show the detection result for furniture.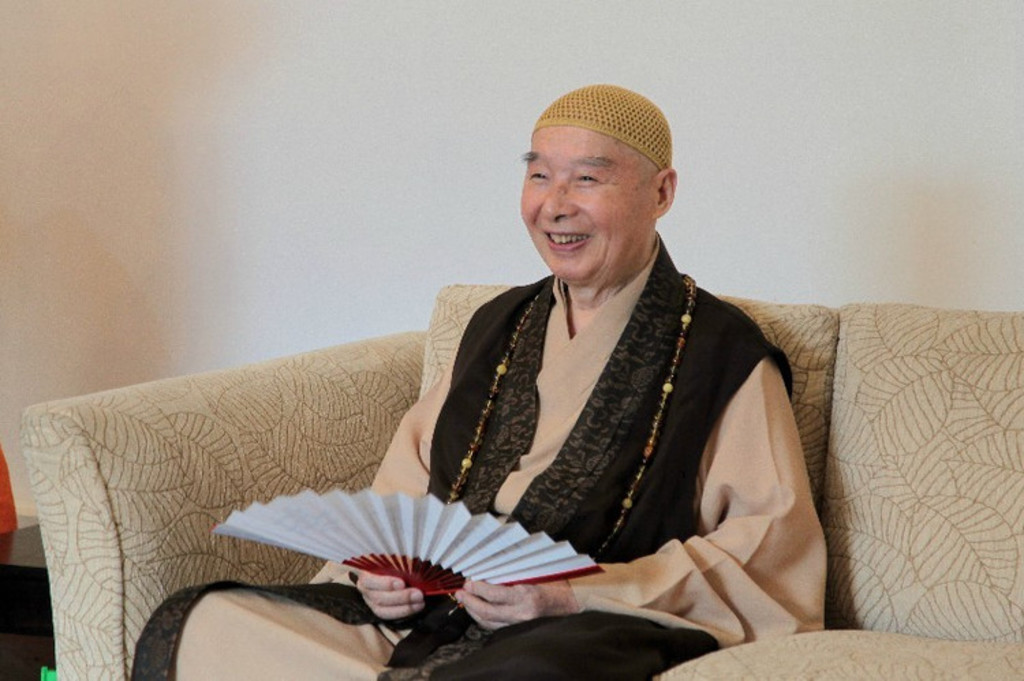
[left=20, top=281, right=1023, bottom=680].
